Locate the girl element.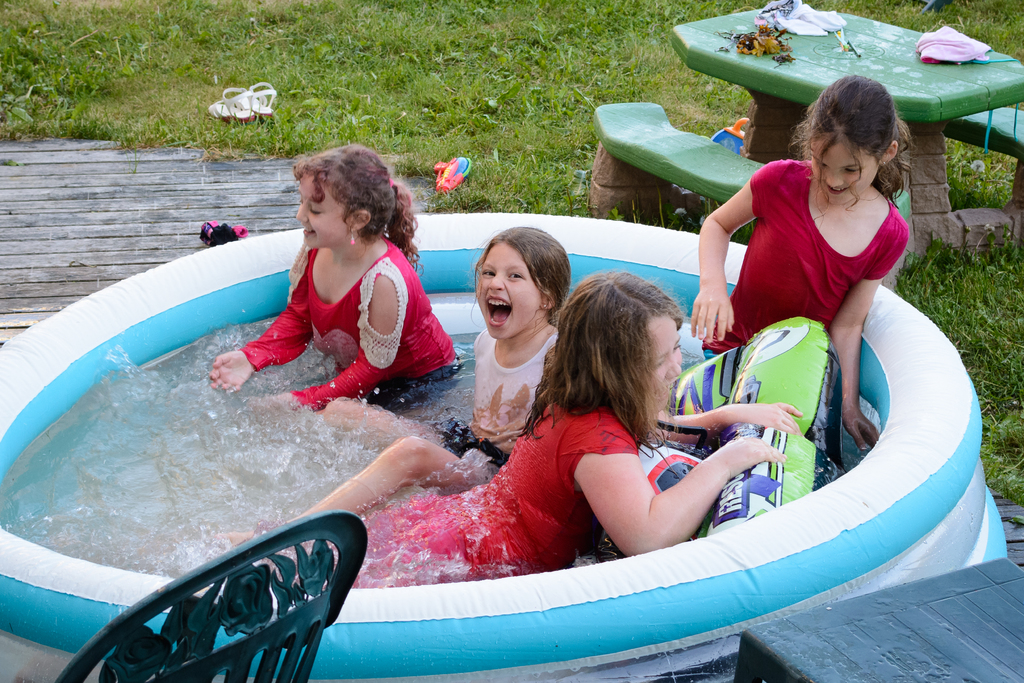
Element bbox: 224,226,573,541.
